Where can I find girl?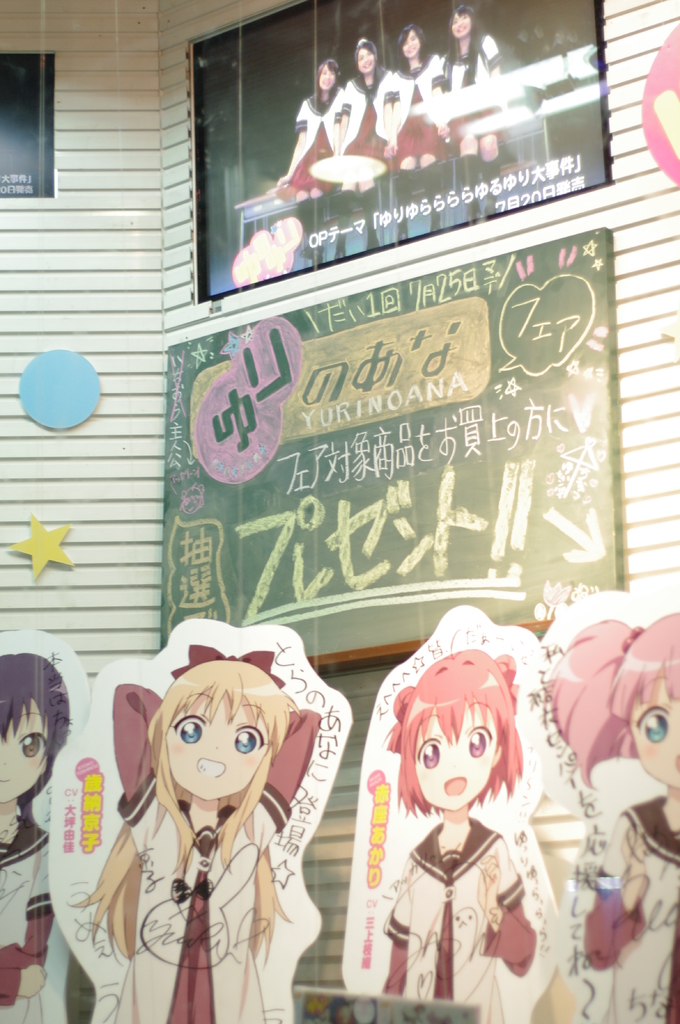
You can find it at bbox=(333, 35, 401, 262).
